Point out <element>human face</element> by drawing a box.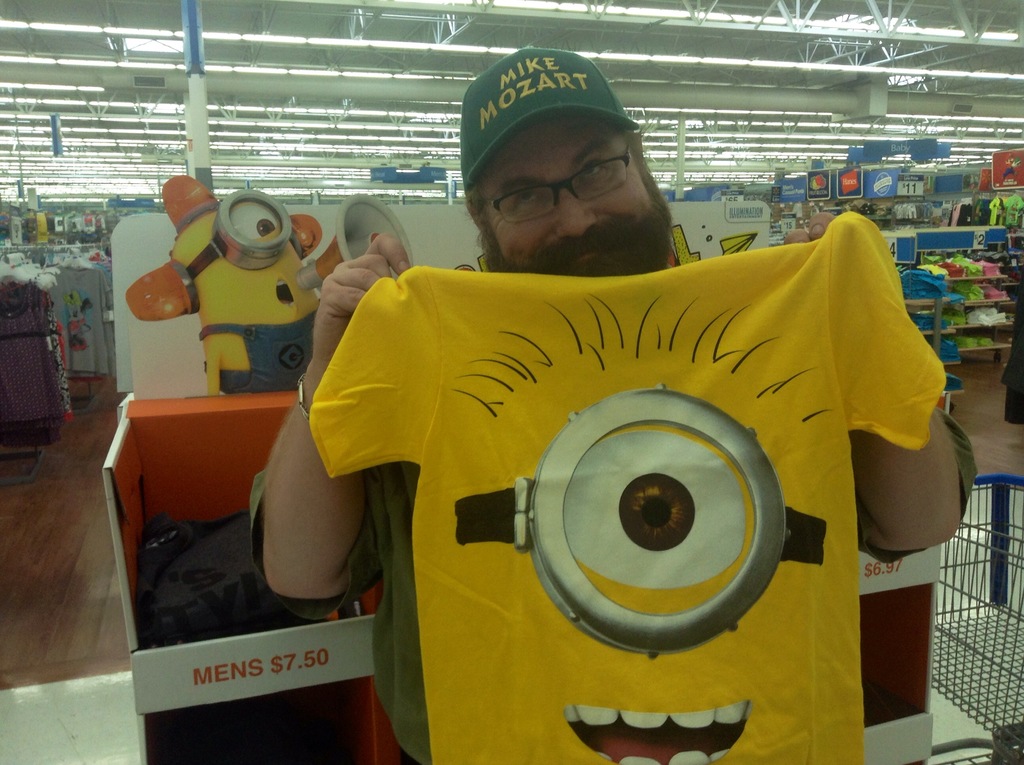
bbox=[495, 124, 666, 275].
